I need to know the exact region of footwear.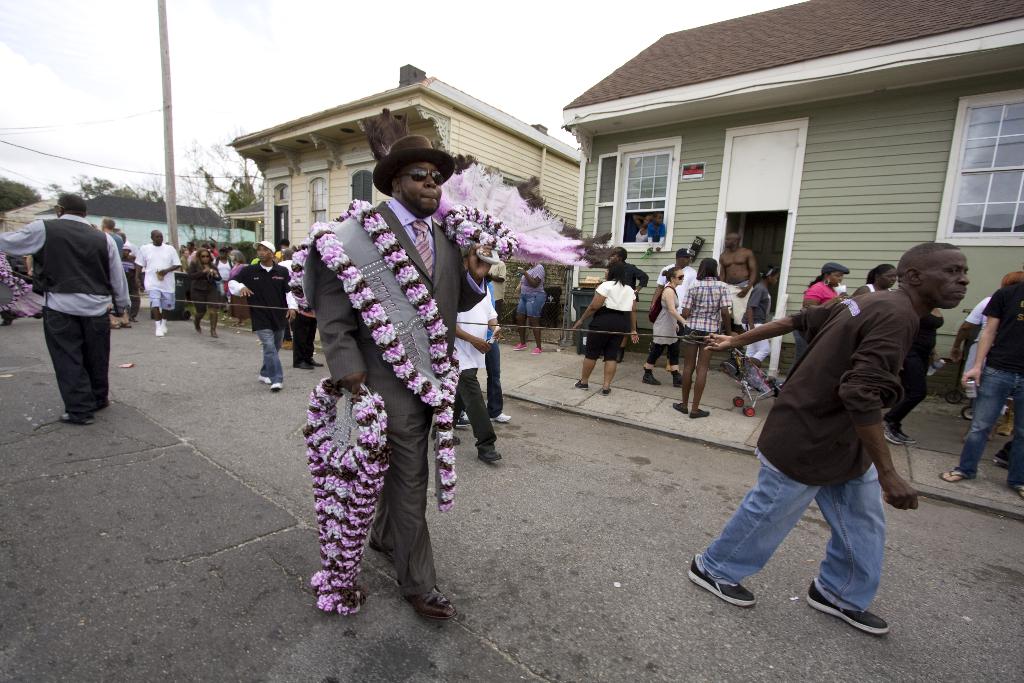
Region: (1017,486,1023,501).
